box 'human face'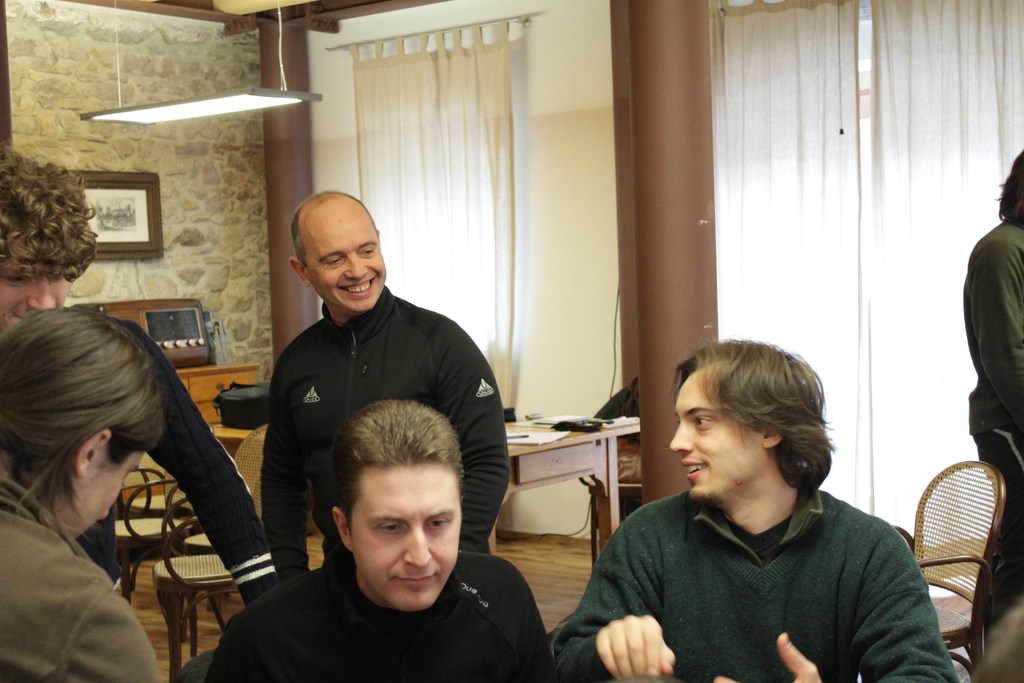
BBox(666, 373, 767, 514)
